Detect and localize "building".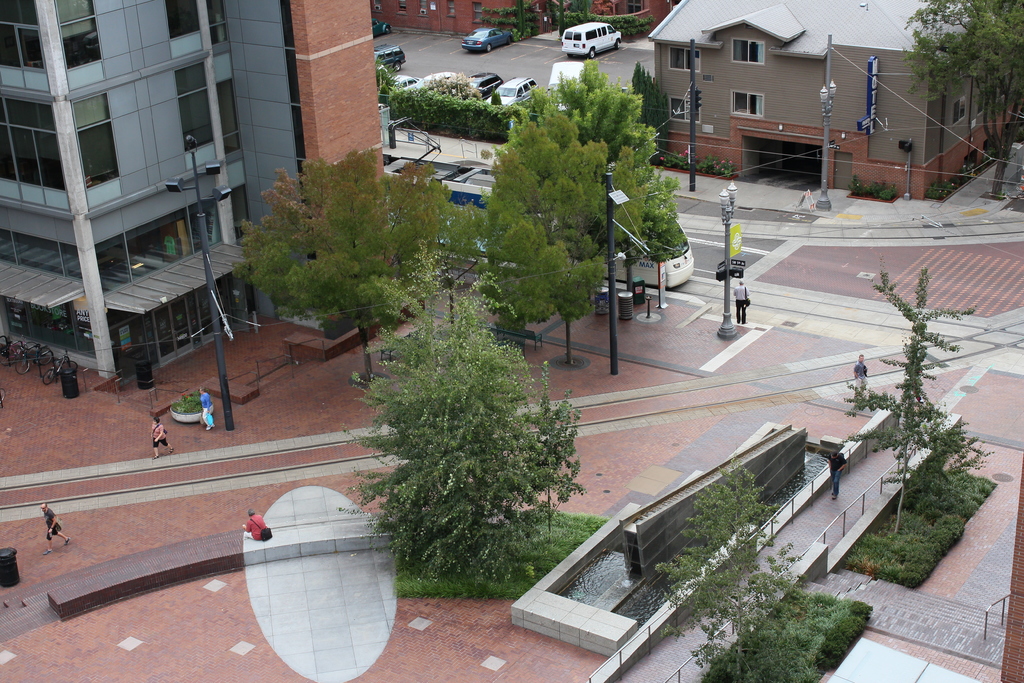
Localized at x1=371, y1=0, x2=676, y2=37.
